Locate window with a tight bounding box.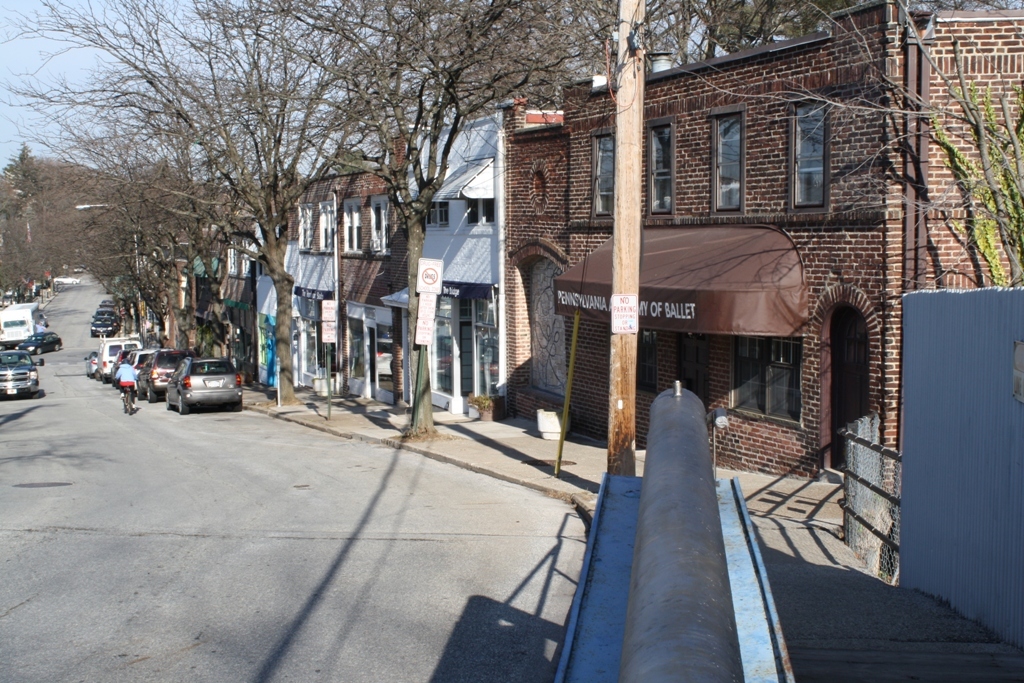
crop(464, 197, 496, 229).
